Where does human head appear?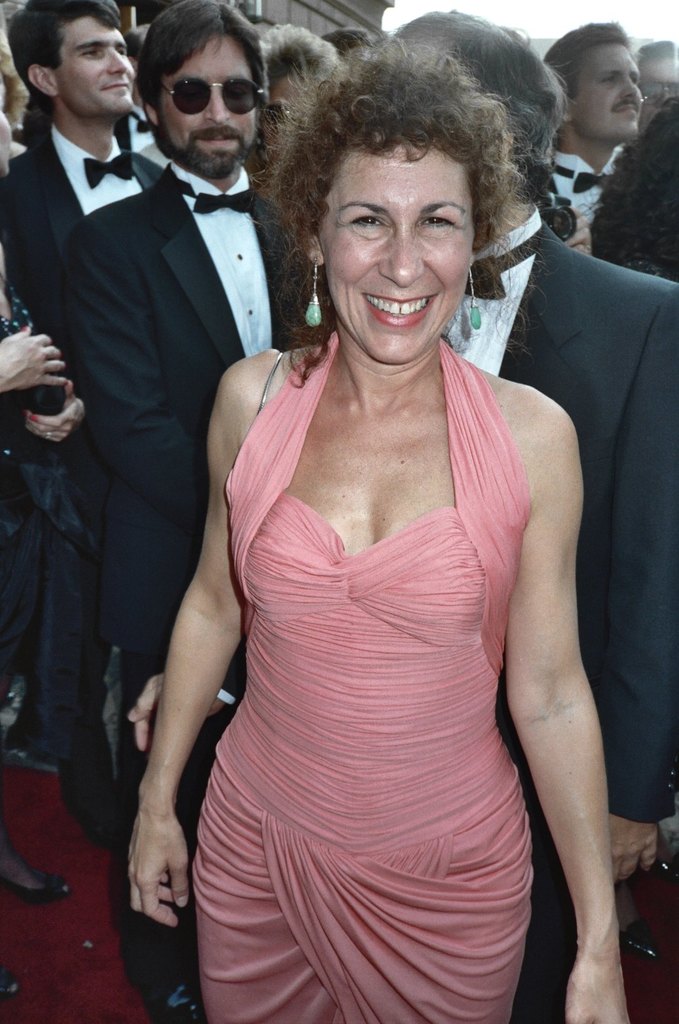
Appears at (x1=7, y1=0, x2=136, y2=121).
